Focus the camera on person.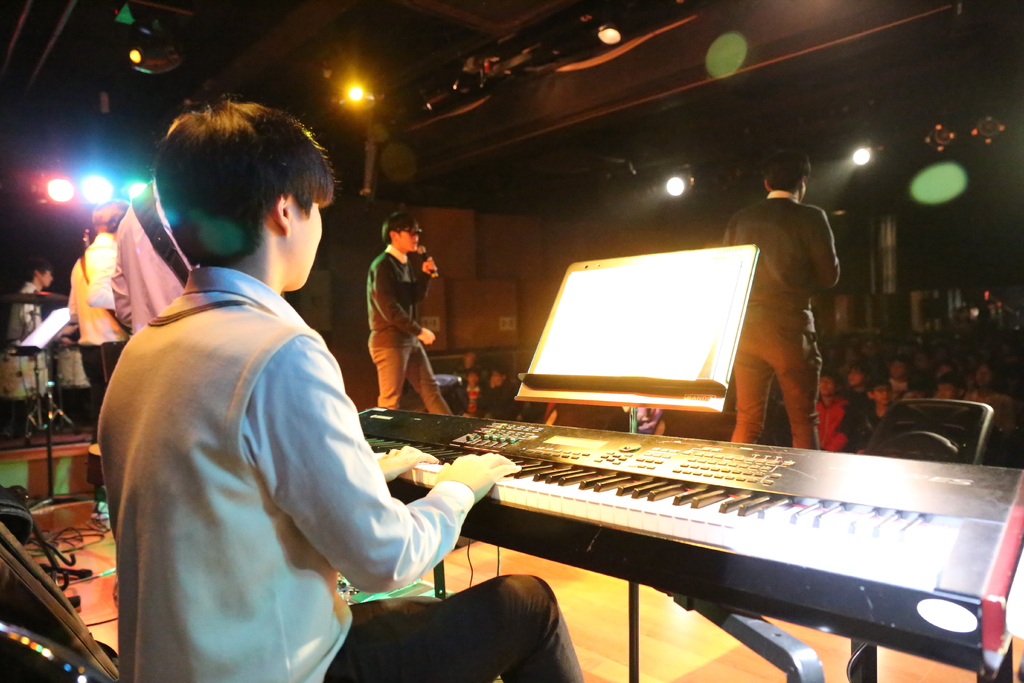
Focus region: left=356, top=197, right=449, bottom=434.
